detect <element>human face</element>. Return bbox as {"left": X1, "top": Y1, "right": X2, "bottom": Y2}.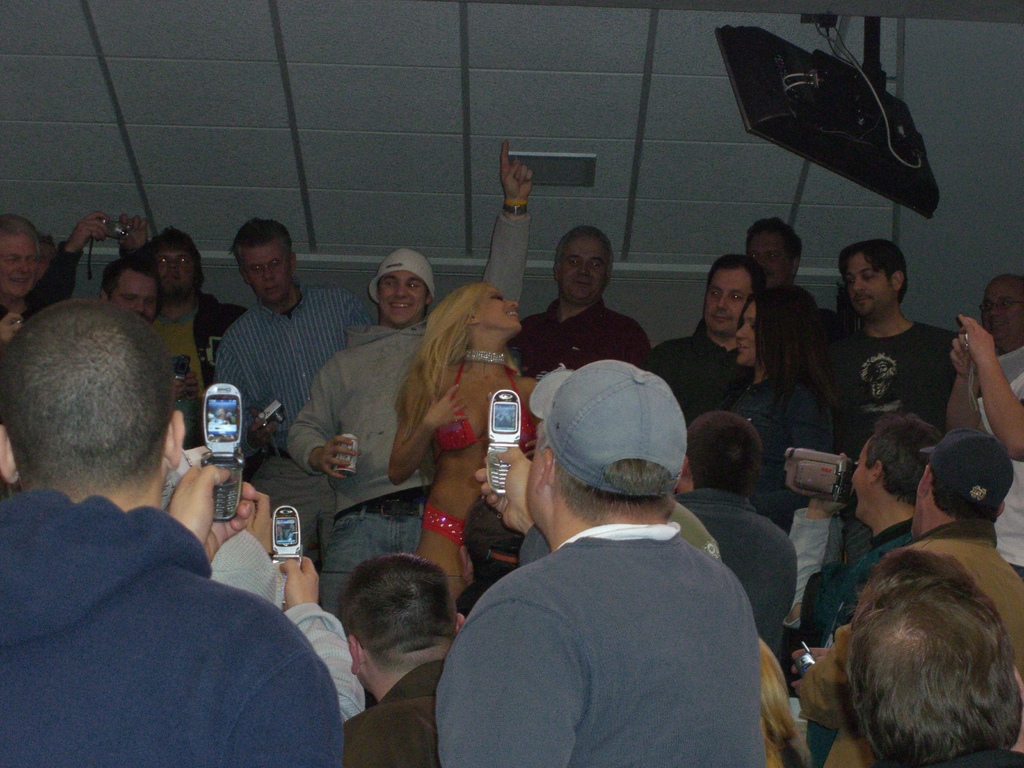
{"left": 473, "top": 287, "right": 515, "bottom": 335}.
